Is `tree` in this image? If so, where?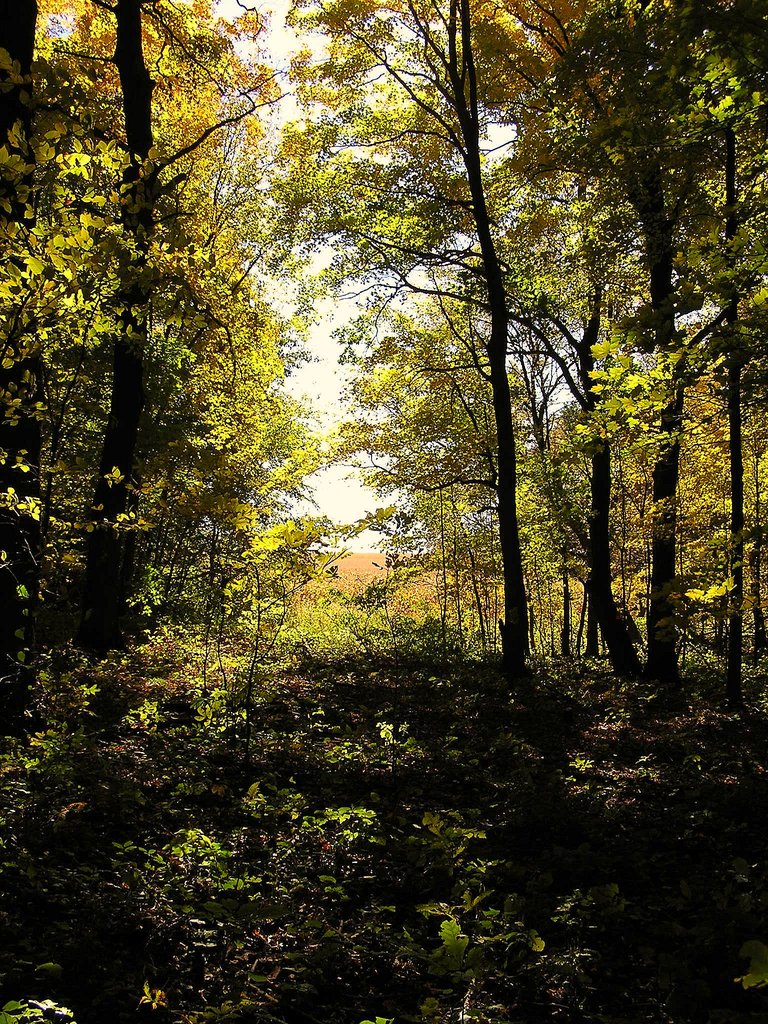
Yes, at [461, 0, 624, 671].
